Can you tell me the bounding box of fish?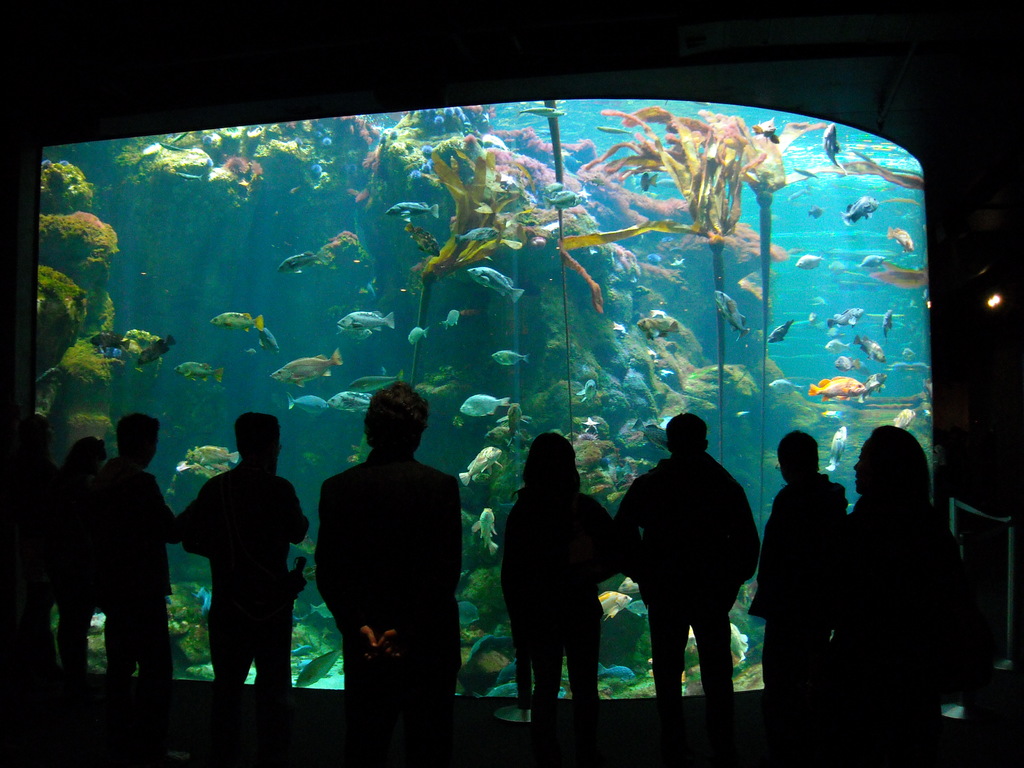
left=735, top=408, right=752, bottom=418.
